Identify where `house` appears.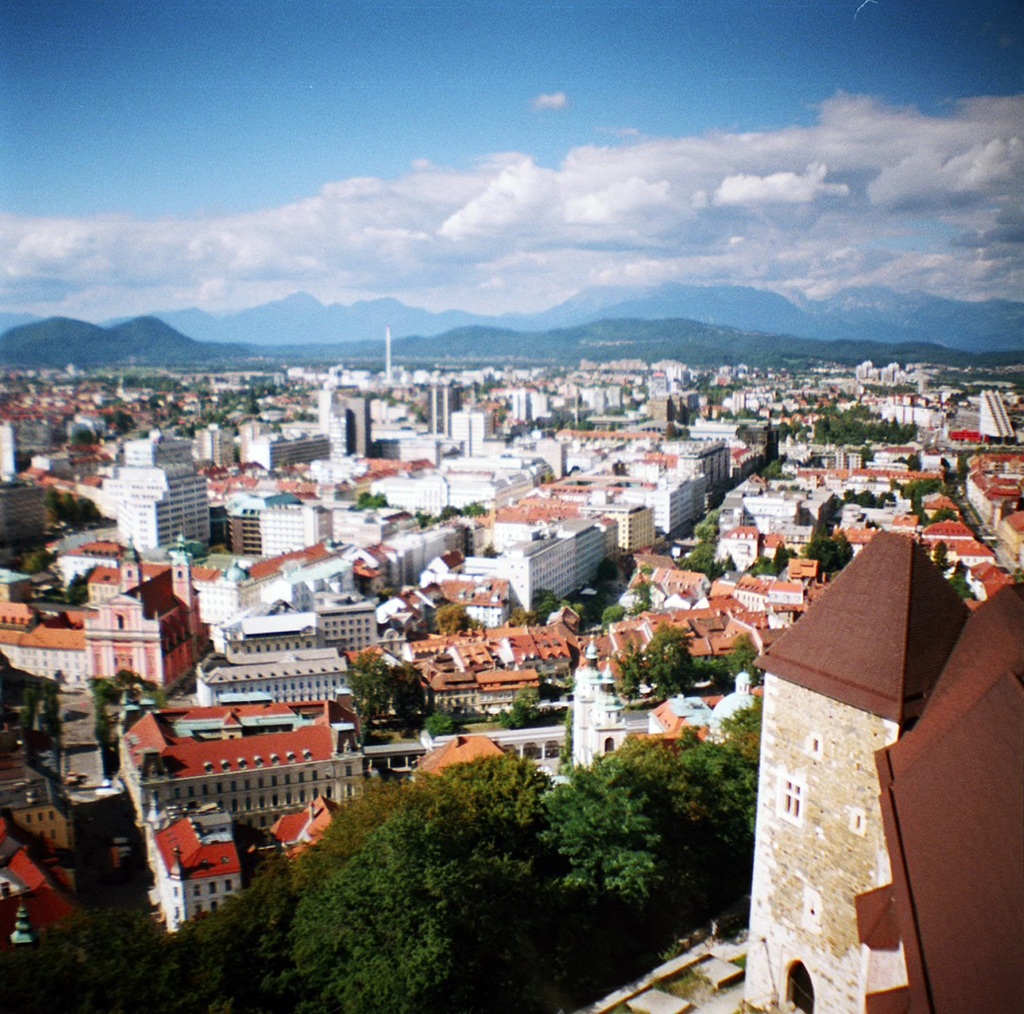
Appears at [x1=256, y1=507, x2=323, y2=557].
